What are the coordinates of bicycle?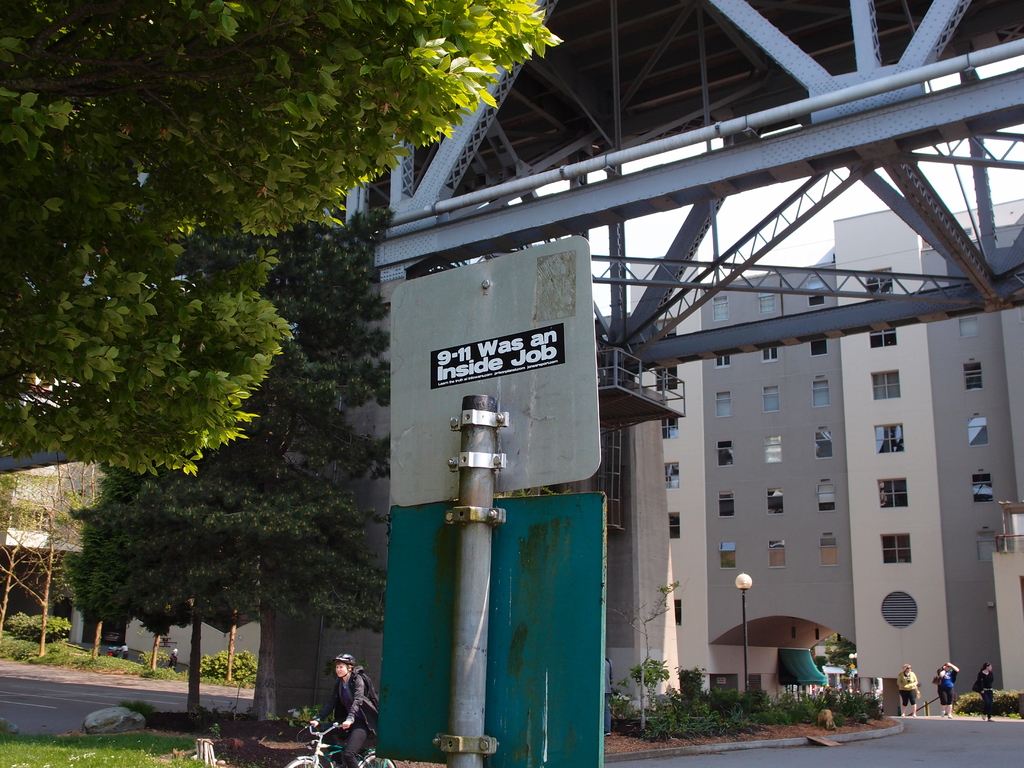
[x1=291, y1=721, x2=397, y2=767].
